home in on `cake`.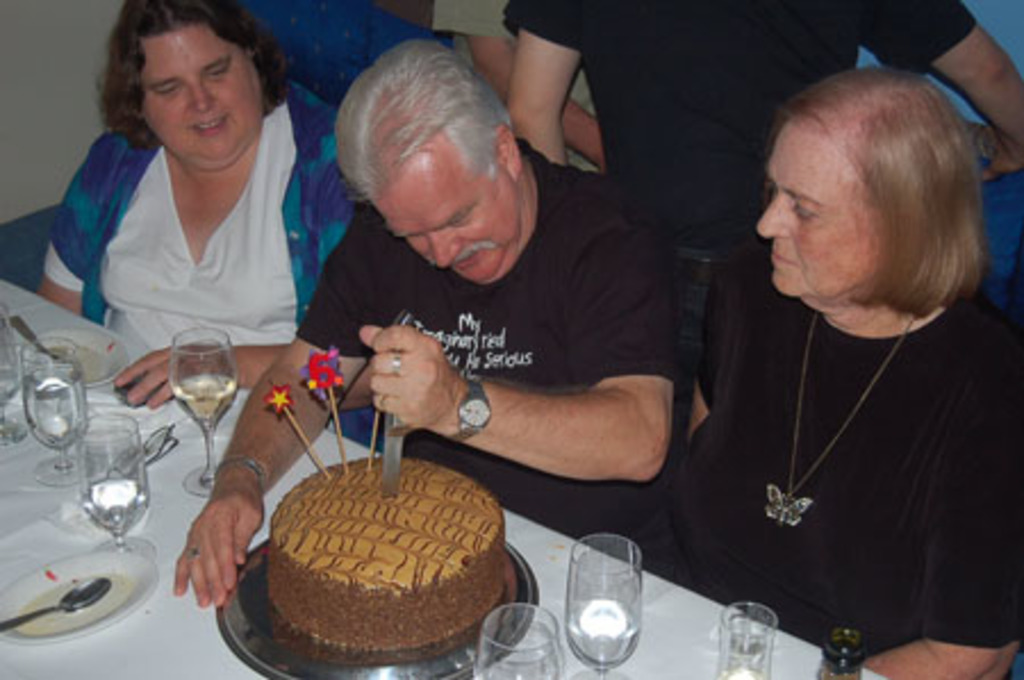
Homed in at detection(253, 450, 519, 664).
